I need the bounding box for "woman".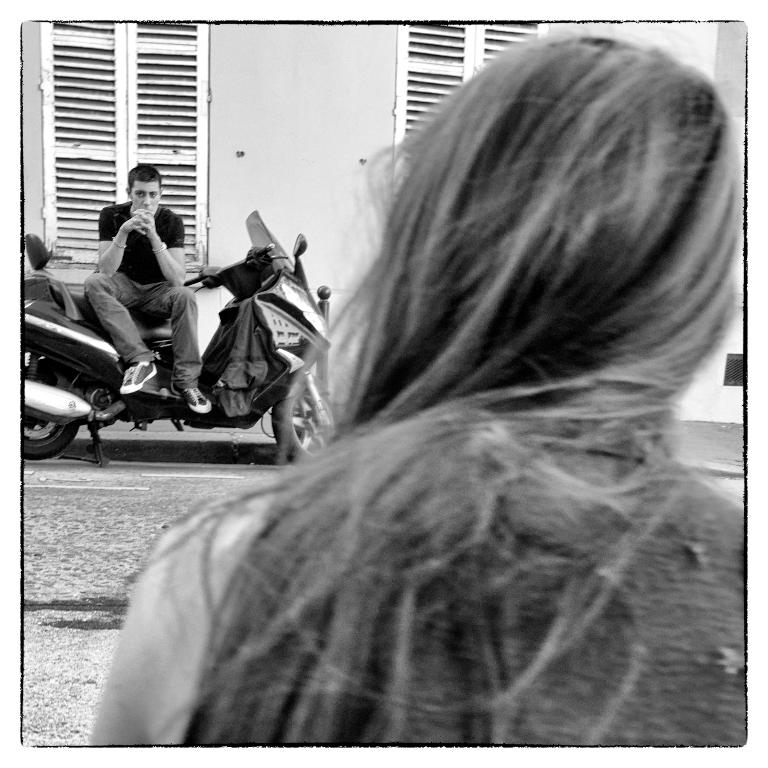
Here it is: bbox=(93, 28, 751, 744).
